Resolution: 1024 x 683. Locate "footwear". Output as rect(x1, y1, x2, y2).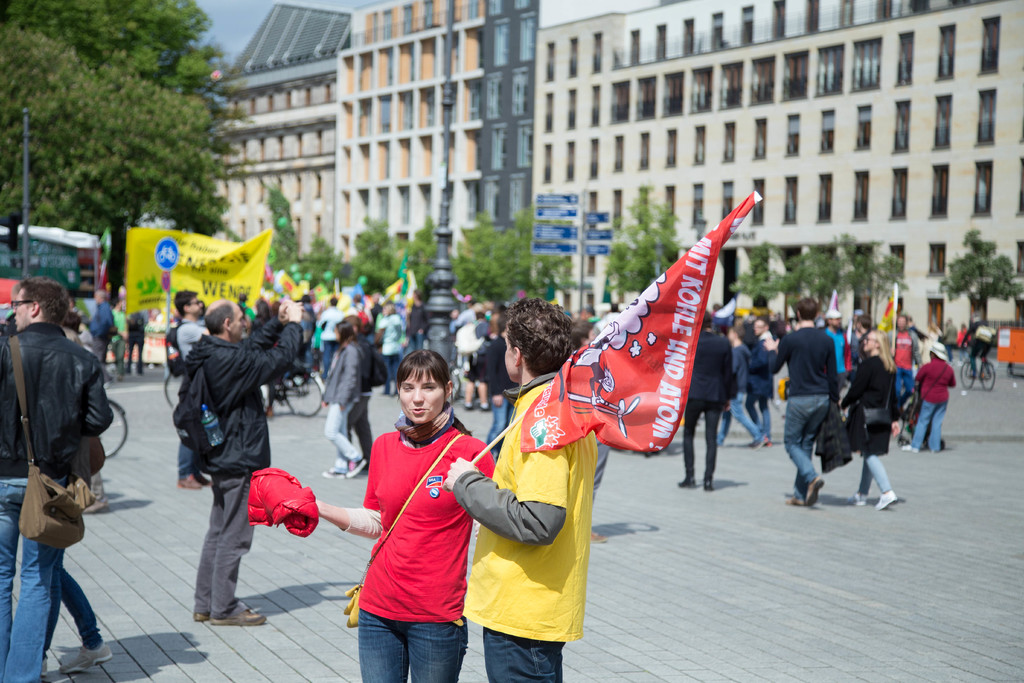
rect(849, 493, 868, 506).
